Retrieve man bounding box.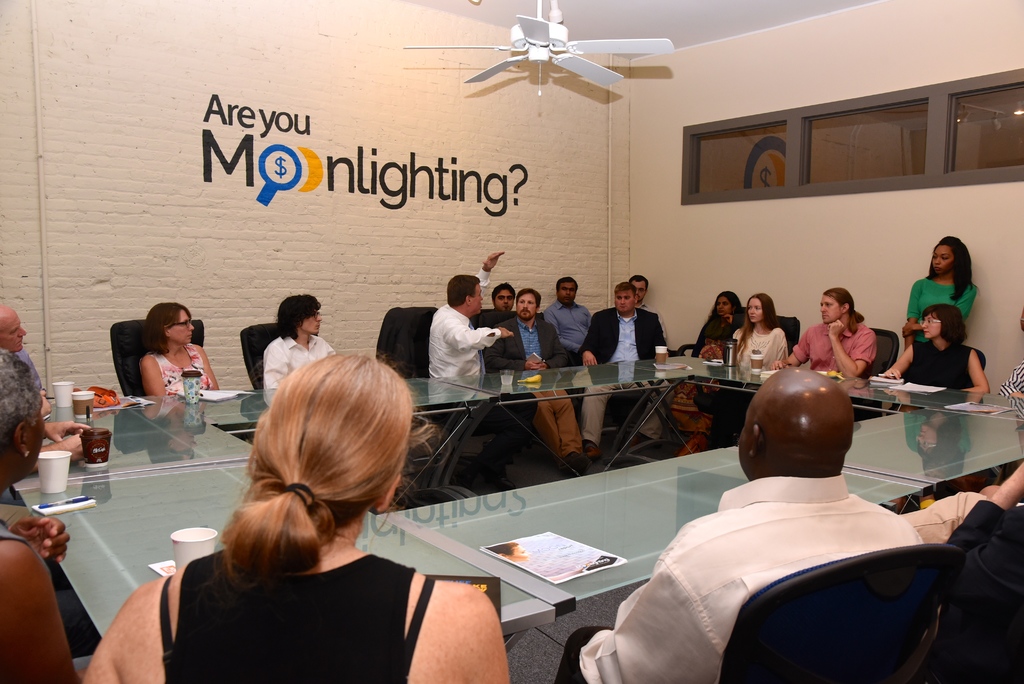
Bounding box: 488:278:521:313.
